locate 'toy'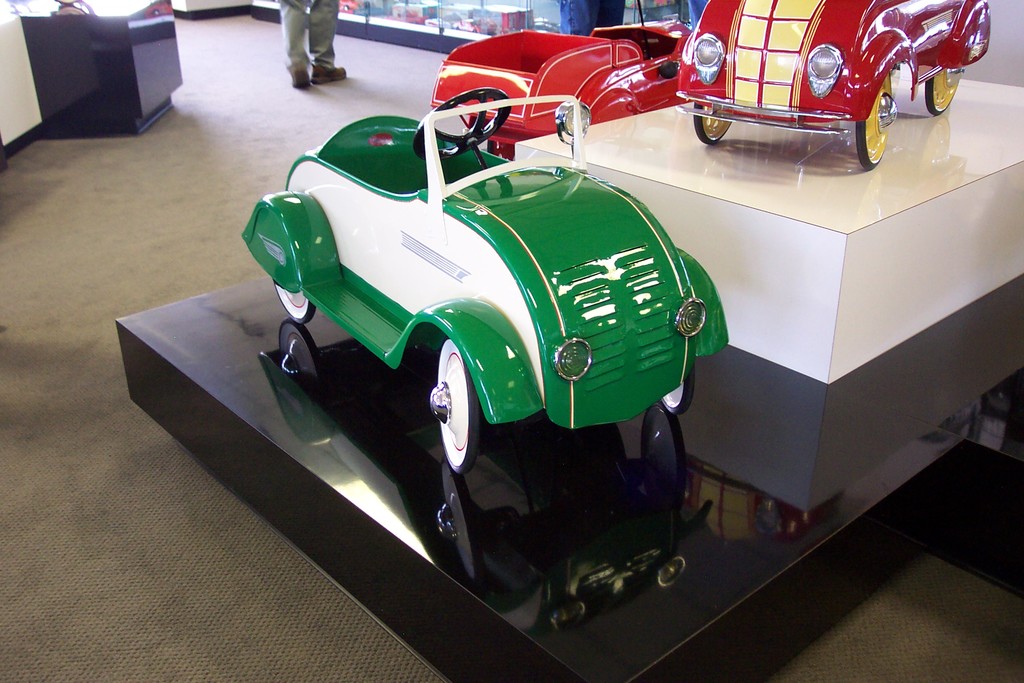
[673, 0, 993, 172]
